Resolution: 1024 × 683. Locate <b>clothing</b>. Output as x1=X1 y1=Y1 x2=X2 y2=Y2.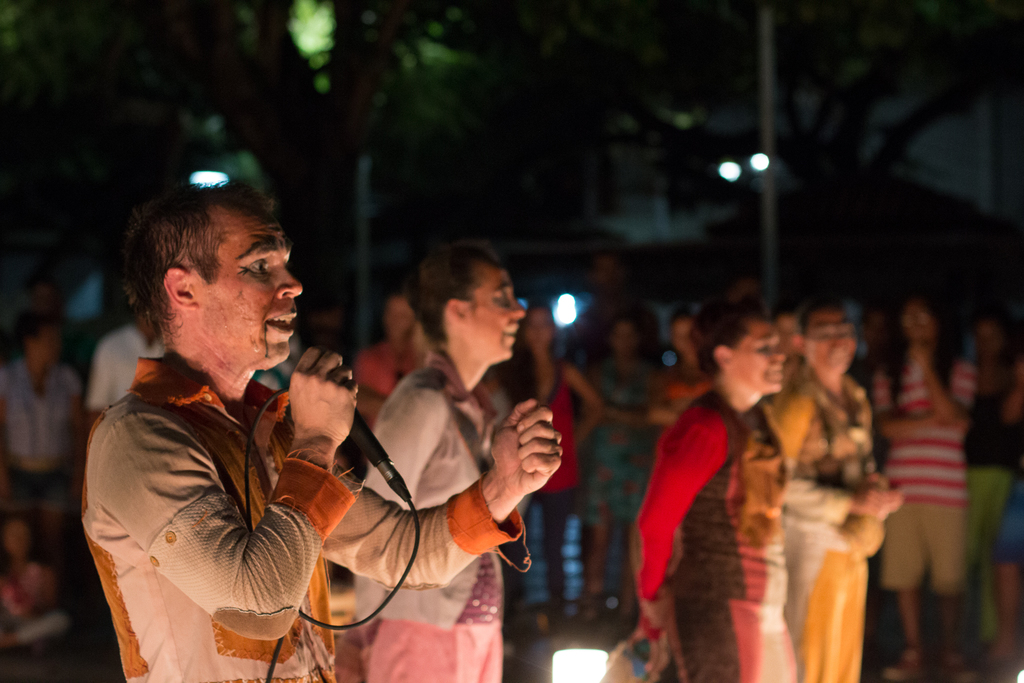
x1=84 y1=324 x2=162 y2=411.
